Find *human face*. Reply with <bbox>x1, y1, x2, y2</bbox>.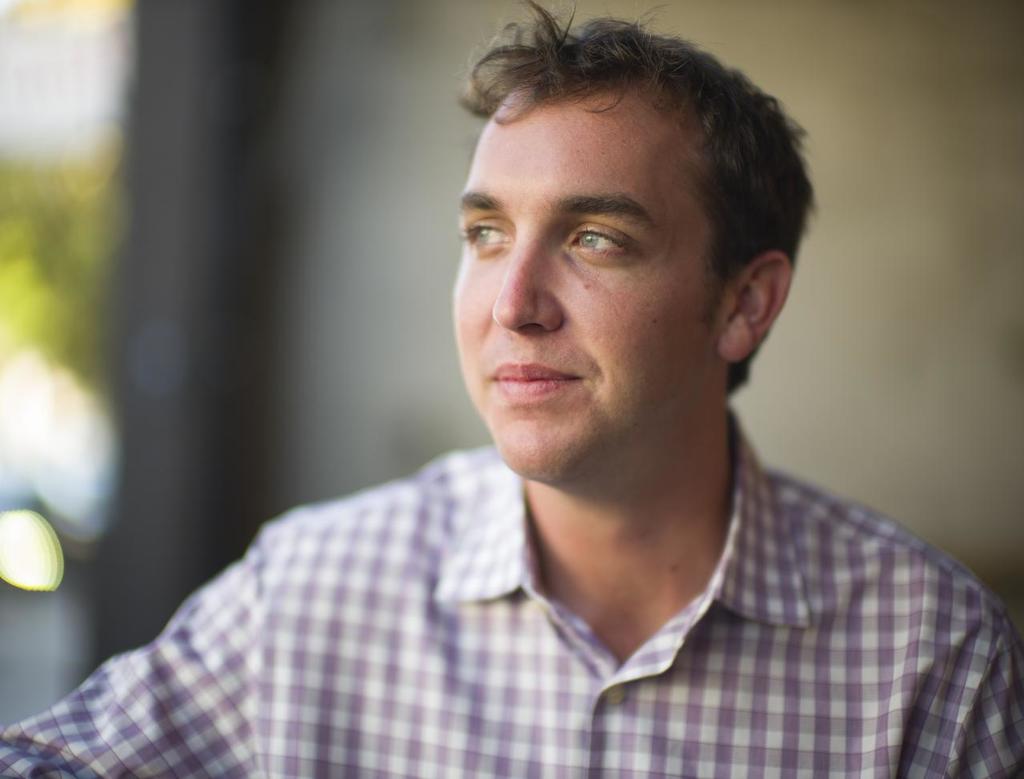
<bbox>452, 94, 719, 479</bbox>.
